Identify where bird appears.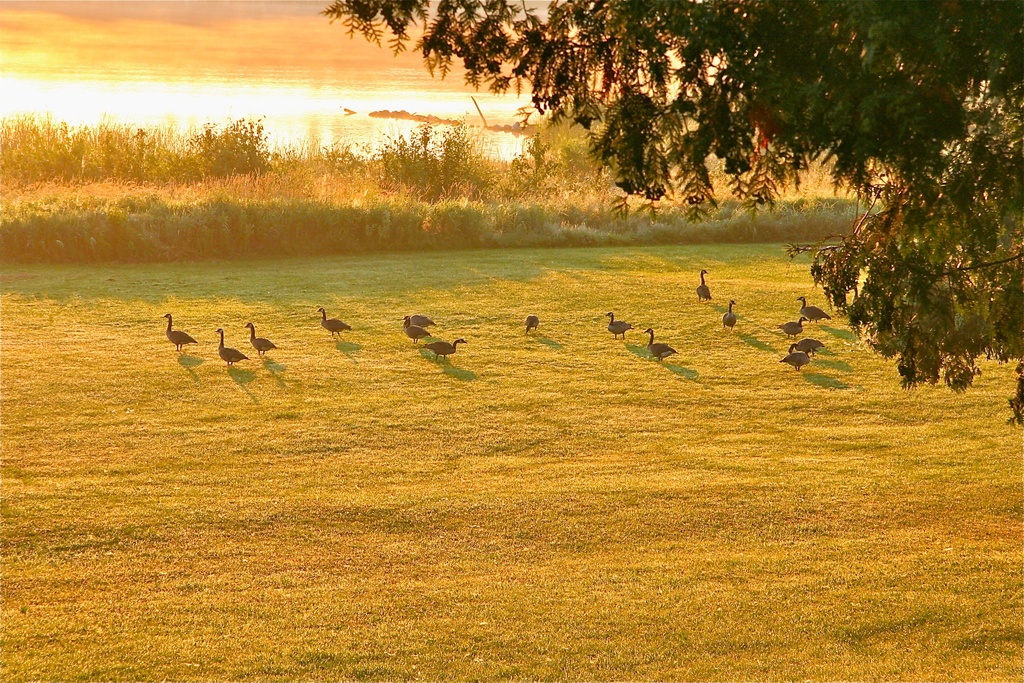
Appears at bbox=(407, 313, 429, 335).
